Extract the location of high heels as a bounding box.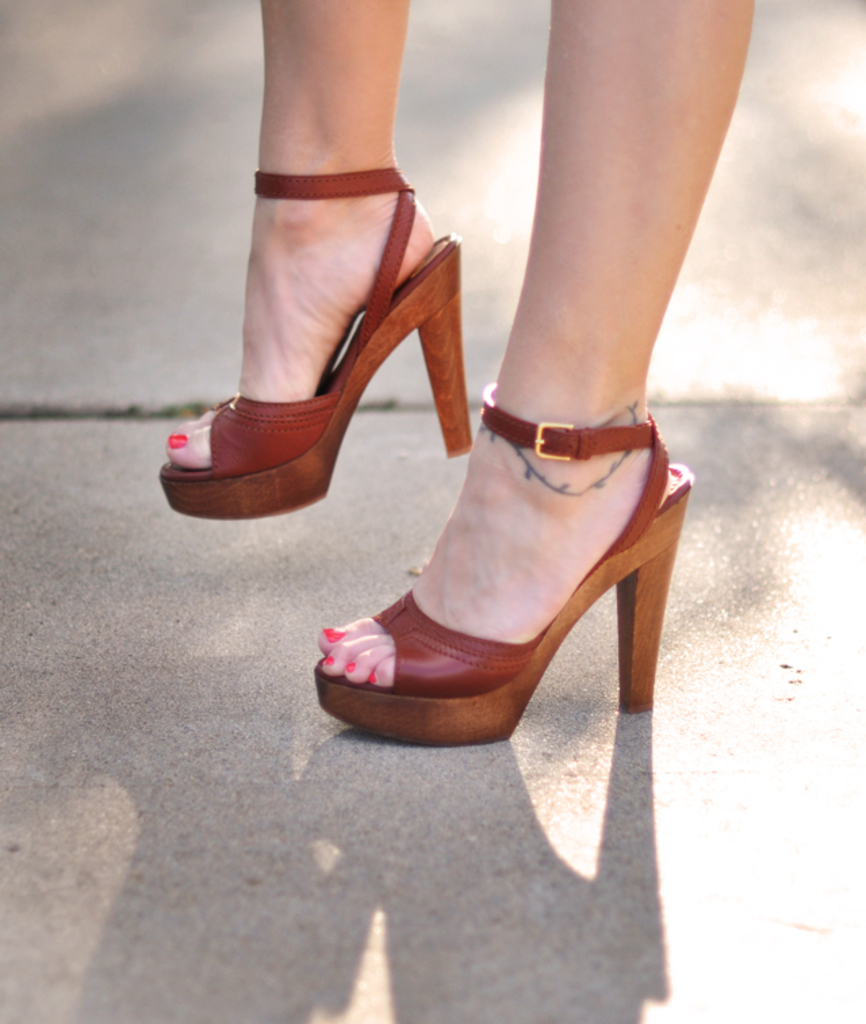
rect(309, 330, 696, 755).
